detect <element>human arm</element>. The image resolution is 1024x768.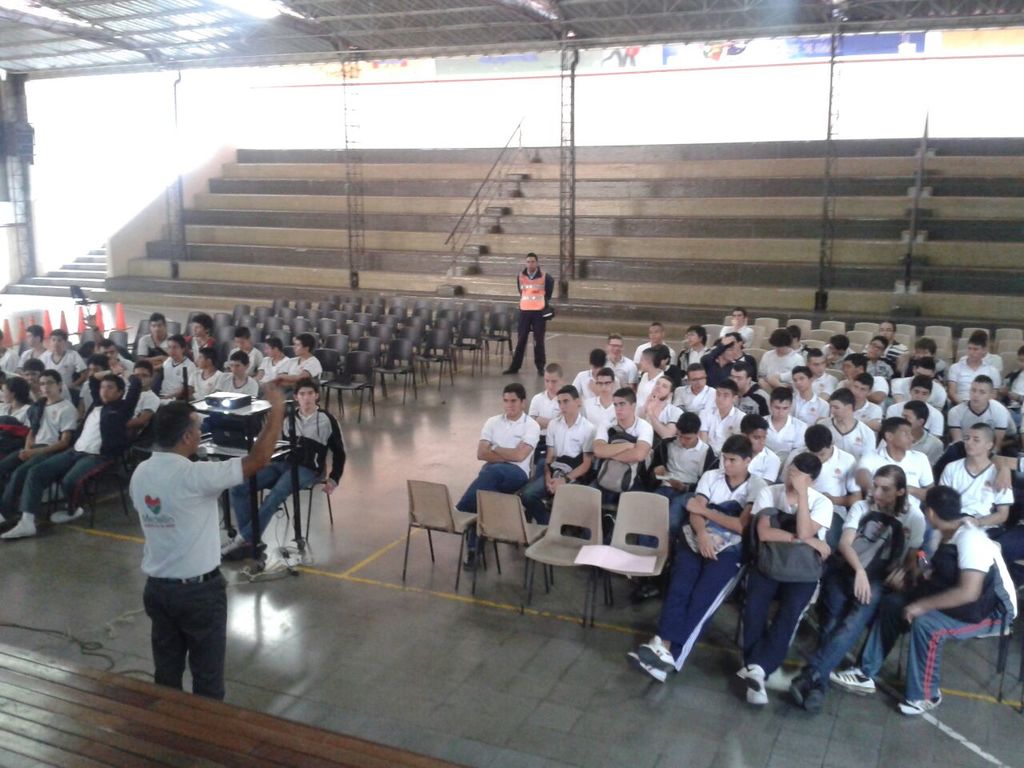
BBox(676, 450, 718, 492).
